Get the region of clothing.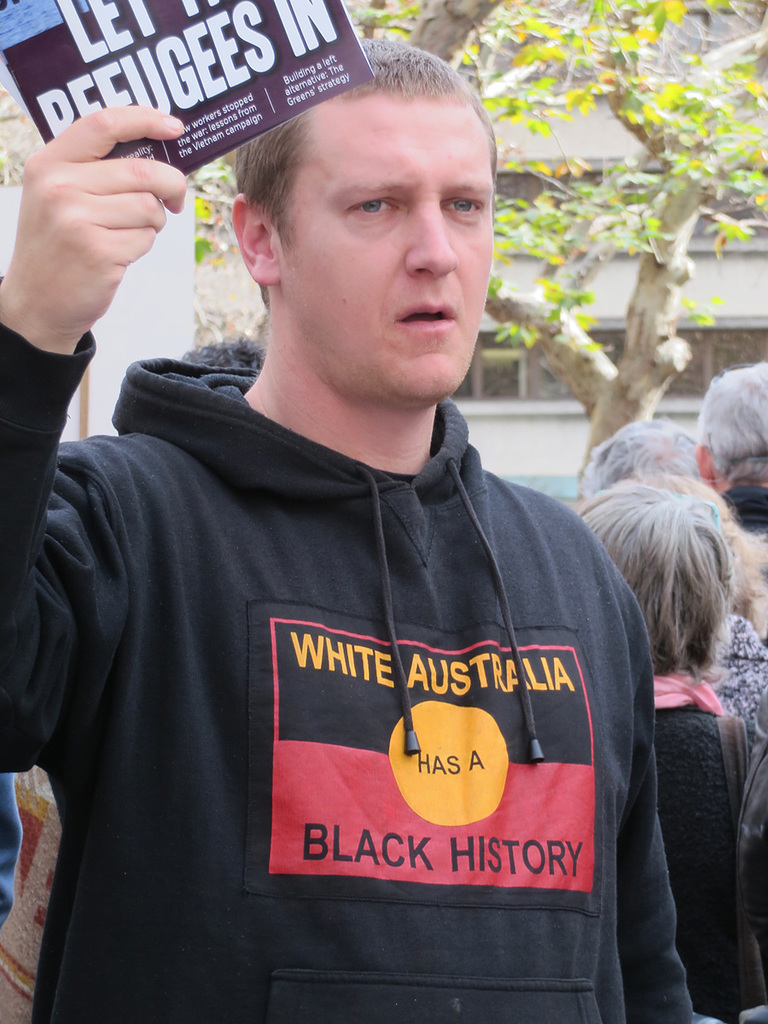
(649, 662, 767, 1023).
